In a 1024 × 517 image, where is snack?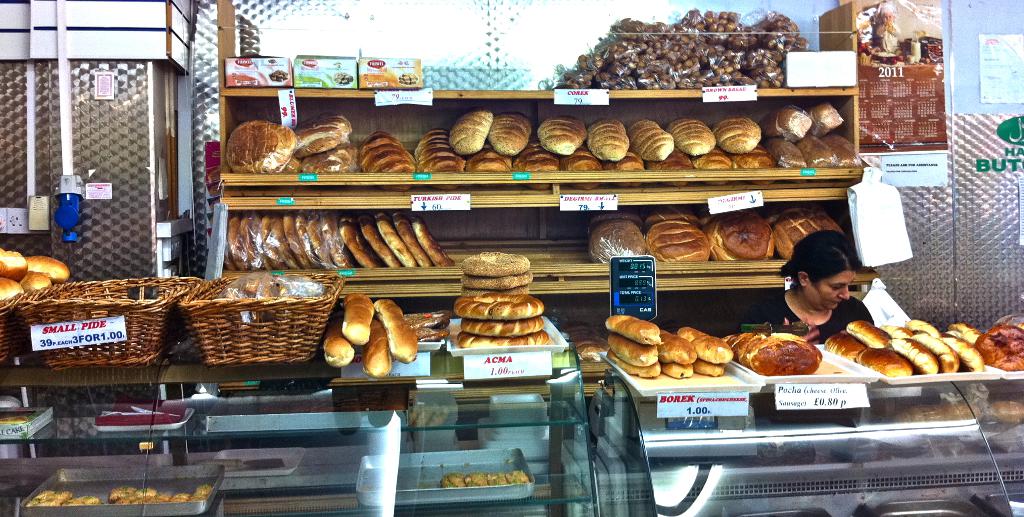
560/325/610/364.
